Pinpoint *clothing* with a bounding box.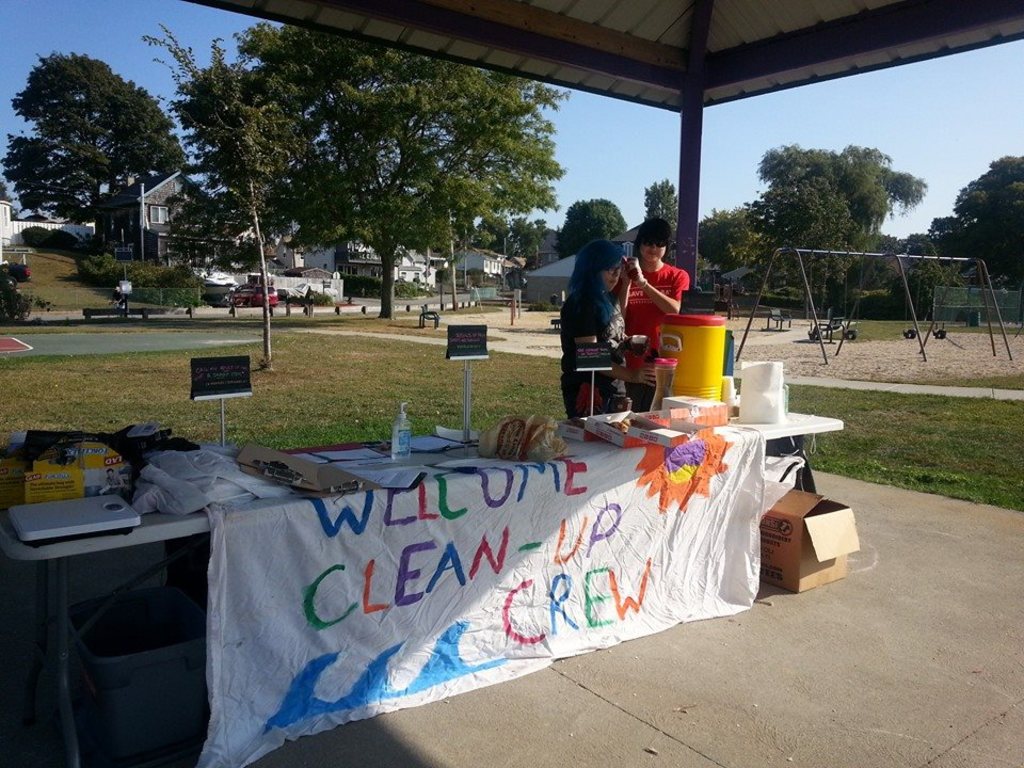
605/263/692/374.
